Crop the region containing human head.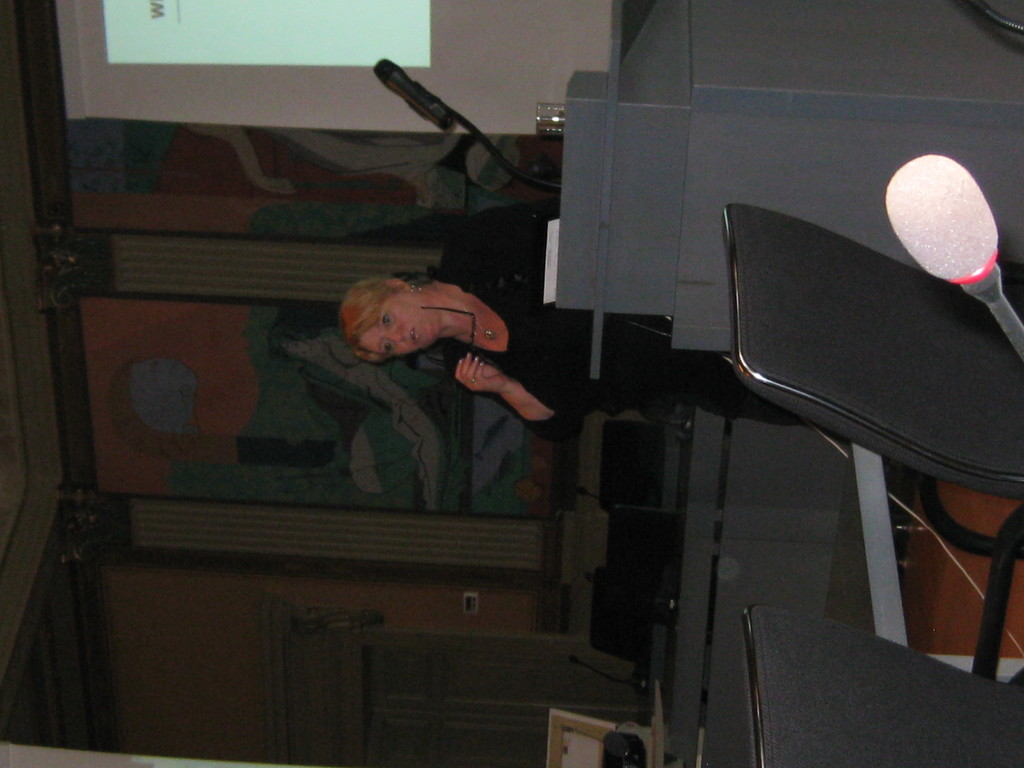
Crop region: rect(335, 272, 442, 365).
